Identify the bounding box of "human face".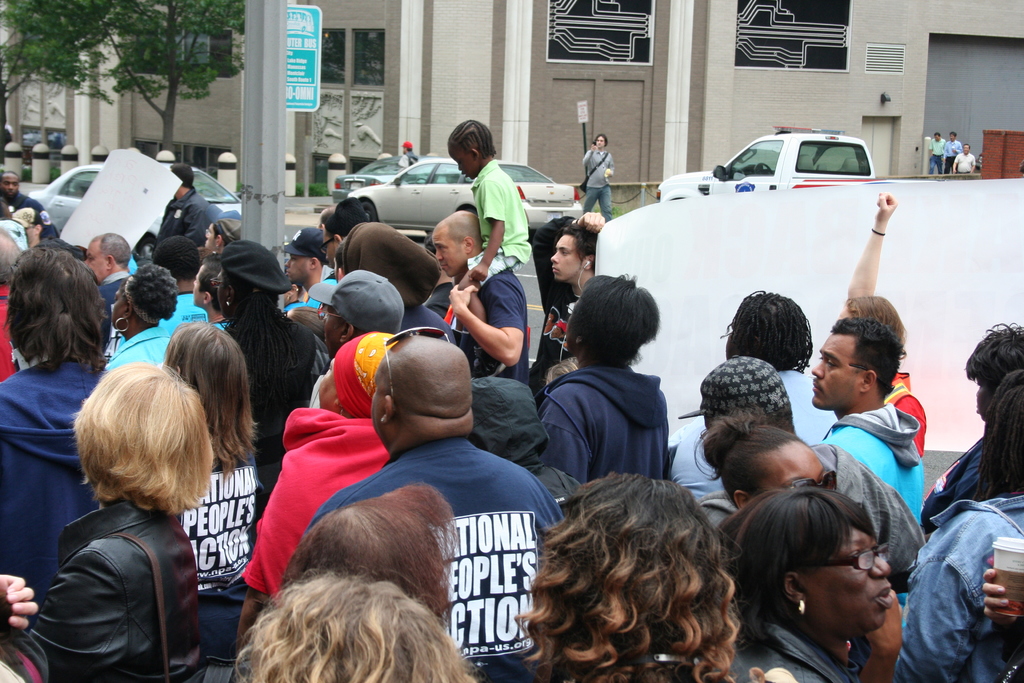
x1=450 y1=145 x2=476 y2=177.
